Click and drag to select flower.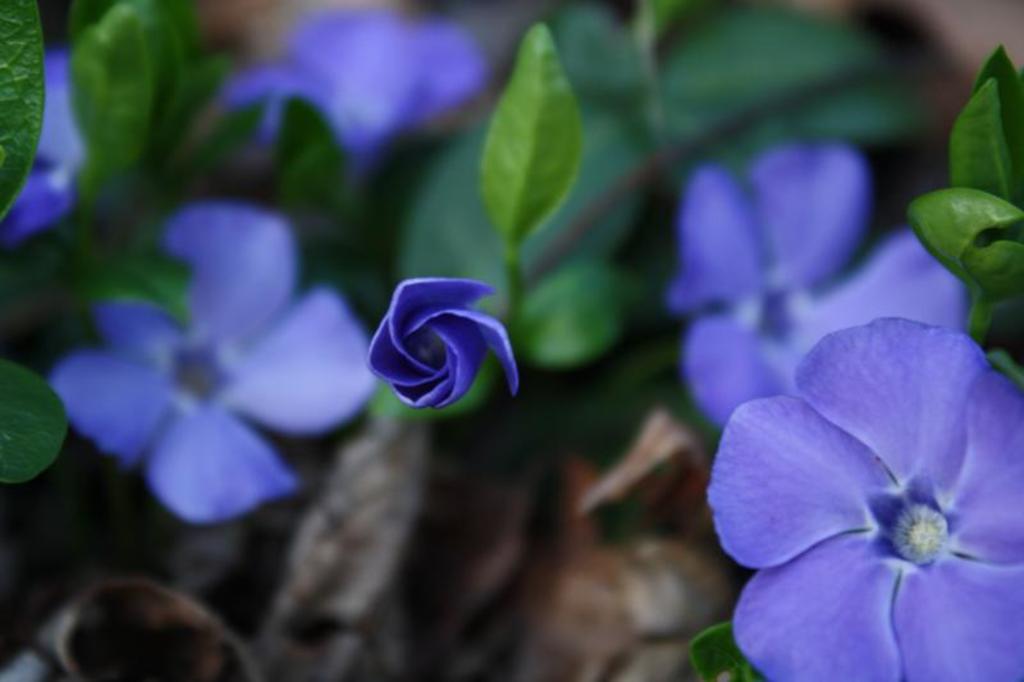
Selection: left=0, top=42, right=101, bottom=255.
